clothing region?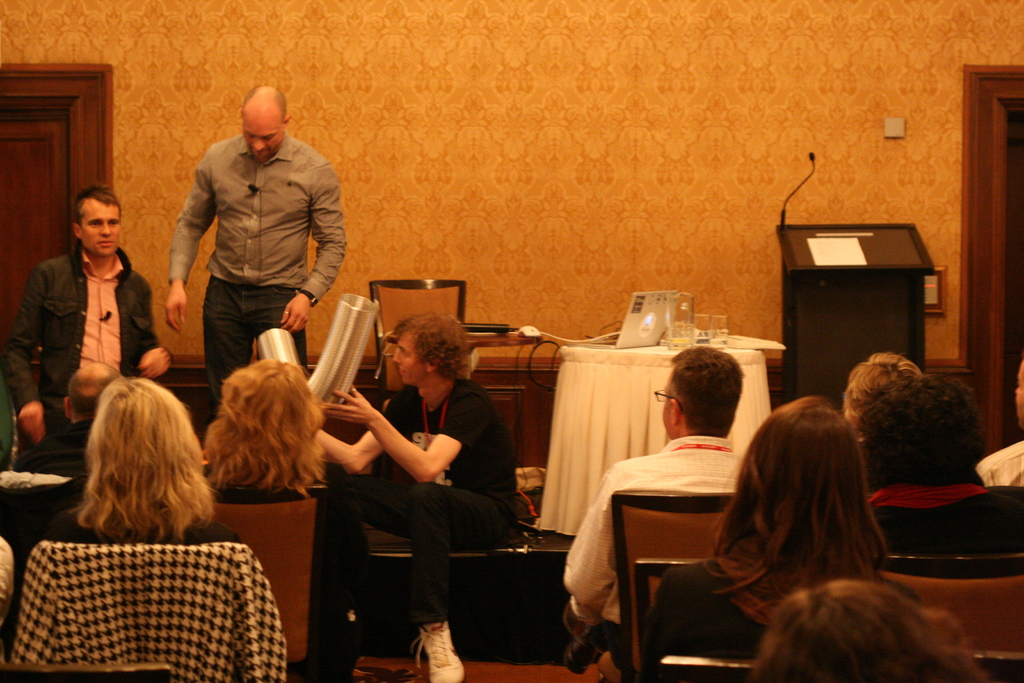
10:216:159:429
